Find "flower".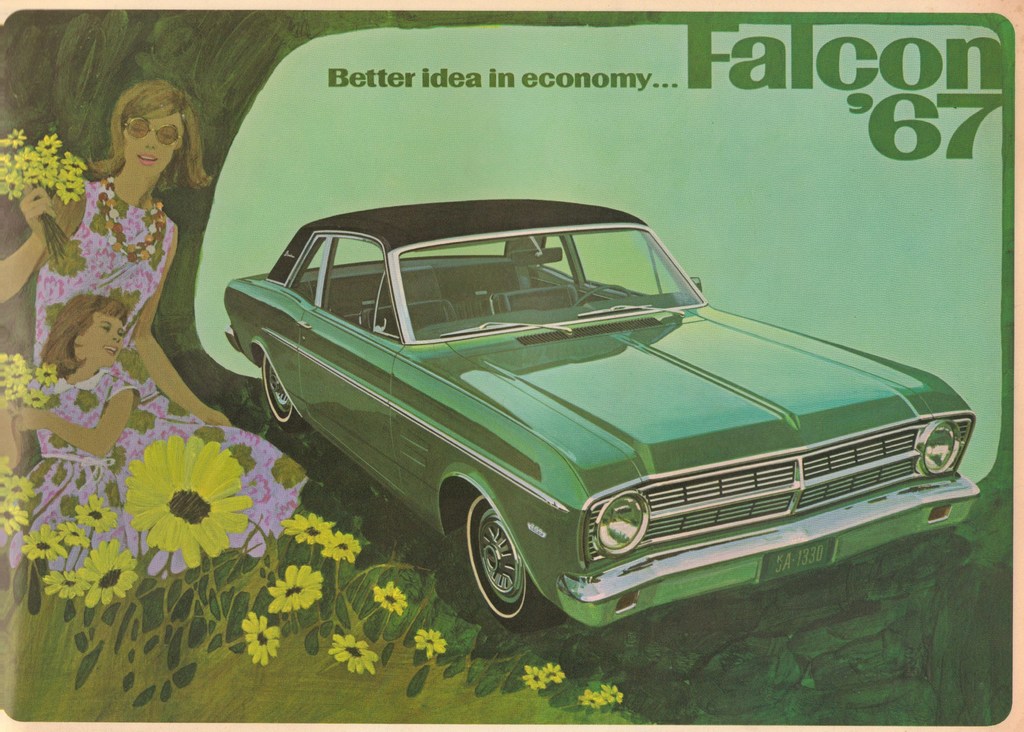
x1=543 y1=664 x2=565 y2=681.
